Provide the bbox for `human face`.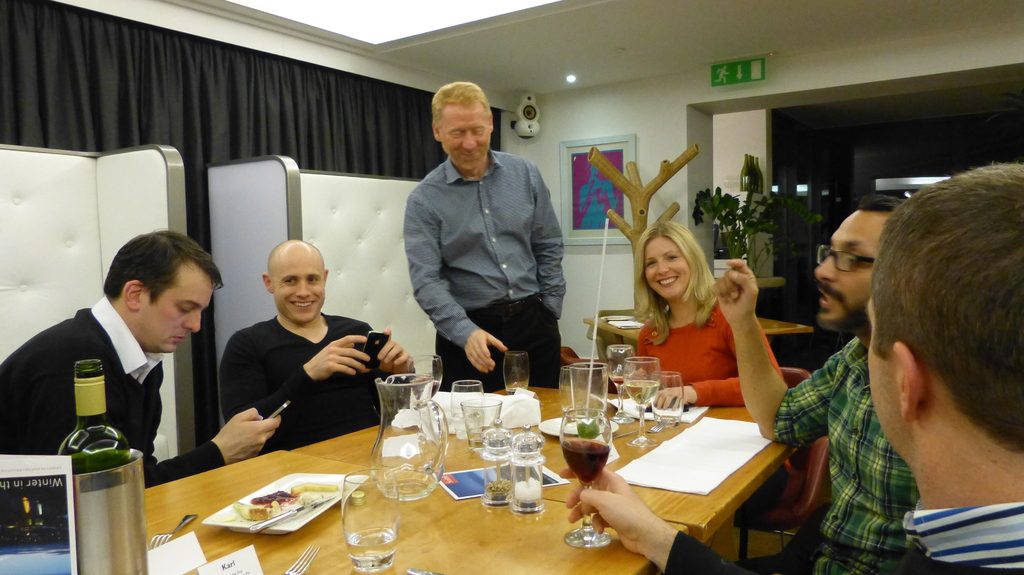
box(440, 101, 493, 166).
